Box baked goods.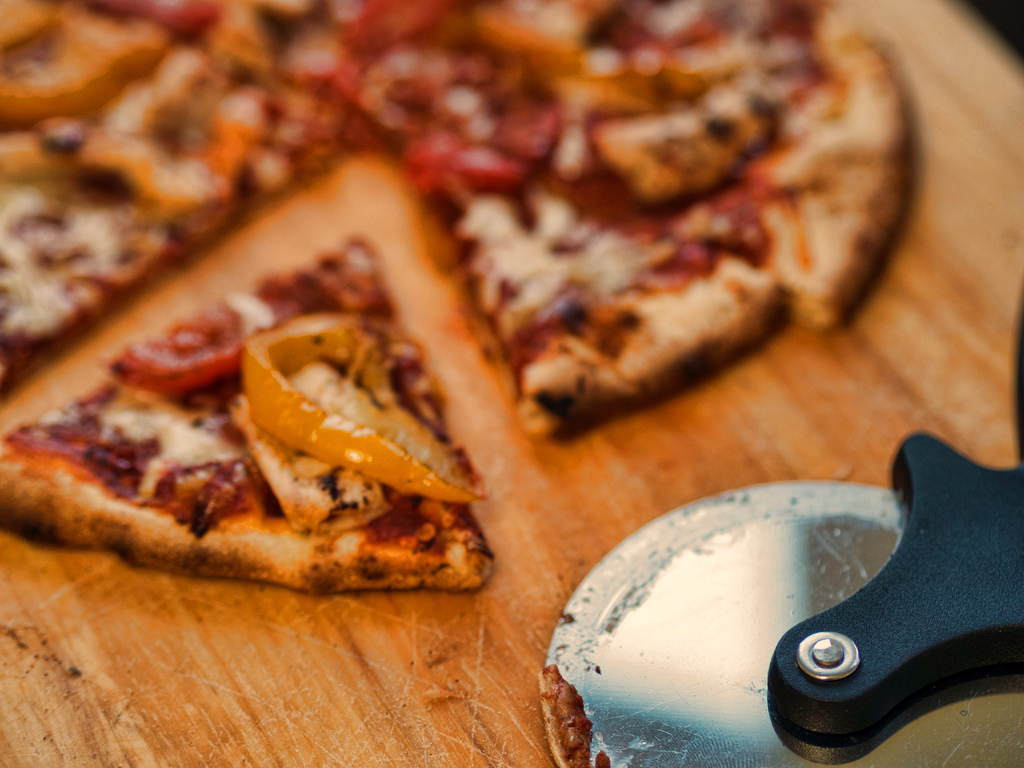
(0,232,499,590).
